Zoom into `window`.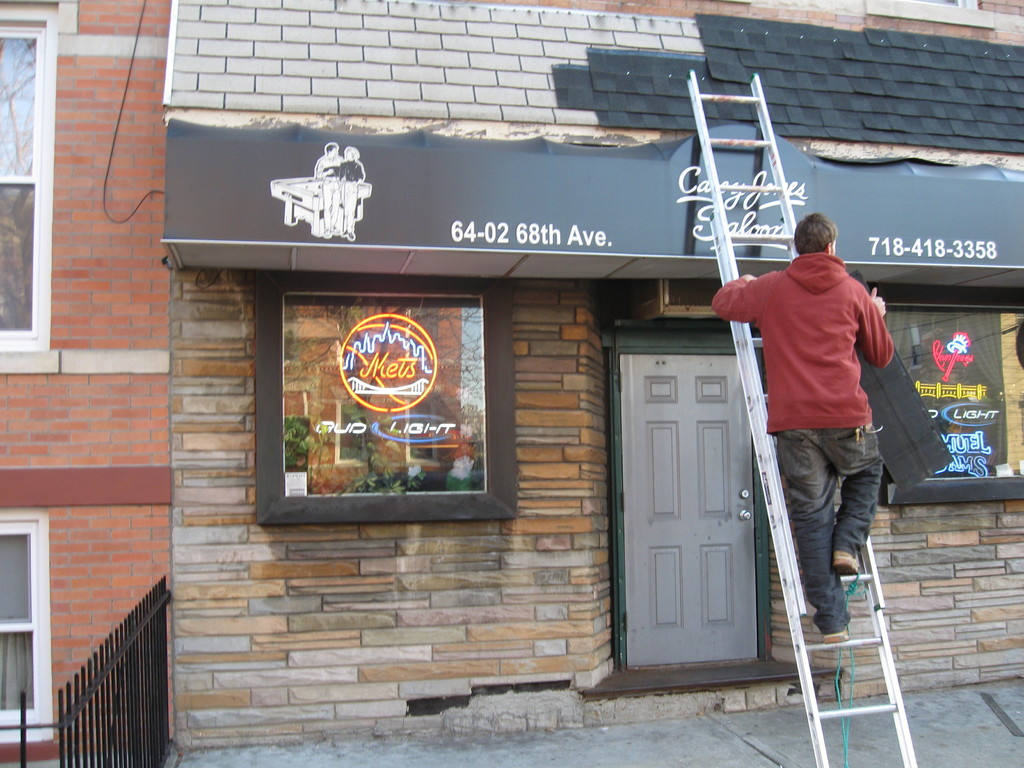
Zoom target: pyautogui.locateOnScreen(0, 509, 58, 741).
